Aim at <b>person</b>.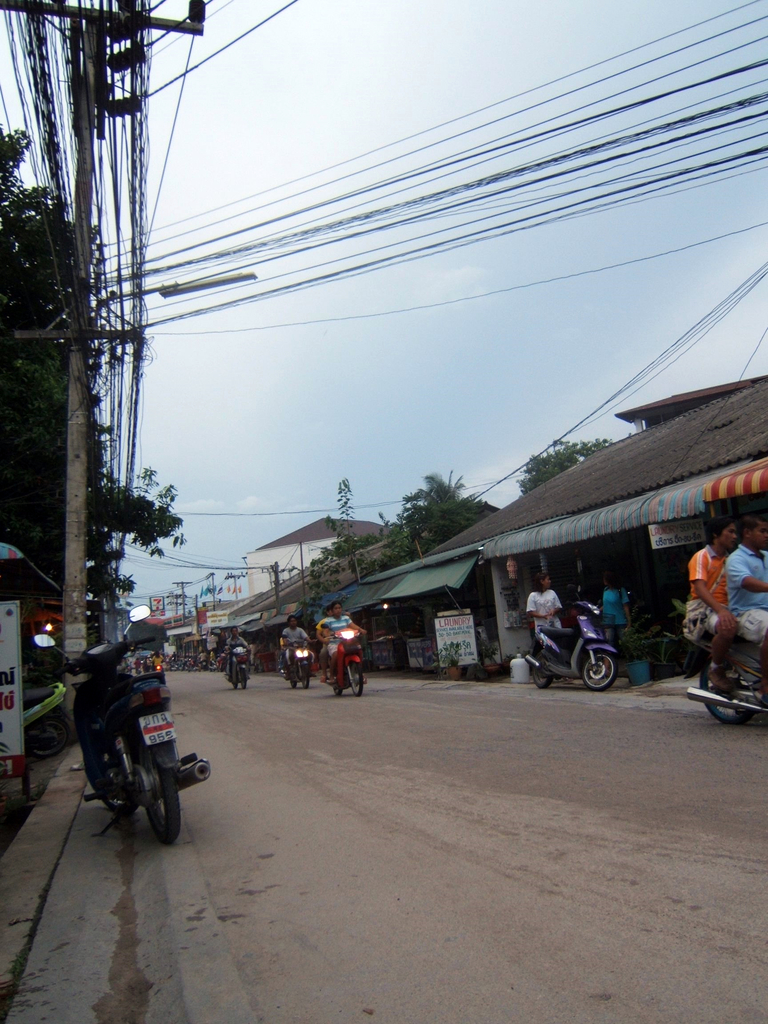
Aimed at (x1=527, y1=576, x2=567, y2=683).
